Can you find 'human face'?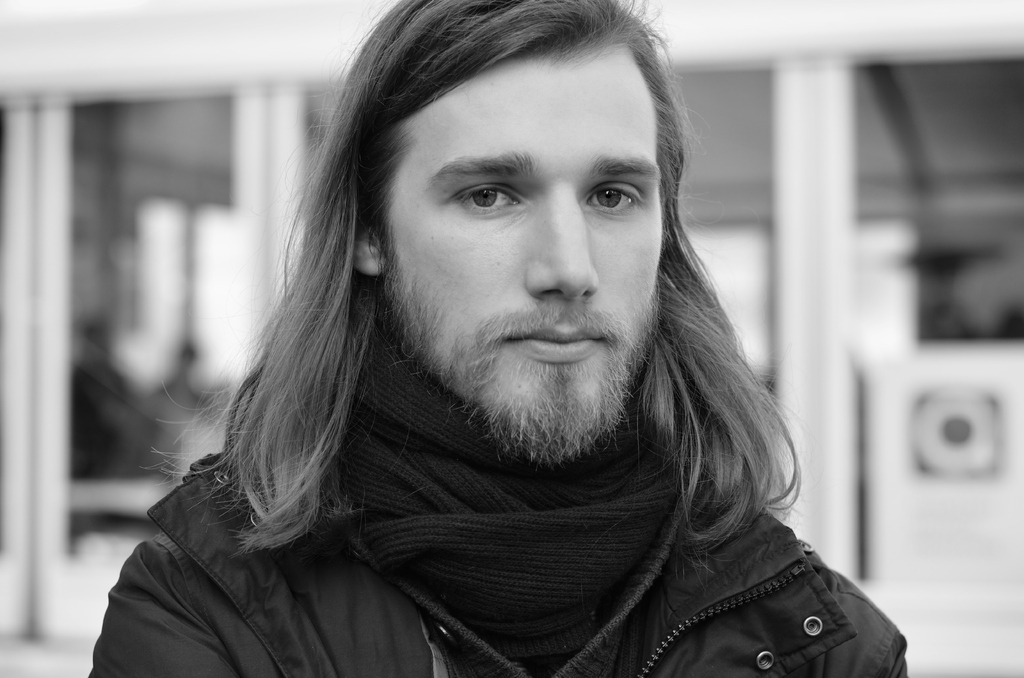
Yes, bounding box: <box>372,38,664,454</box>.
